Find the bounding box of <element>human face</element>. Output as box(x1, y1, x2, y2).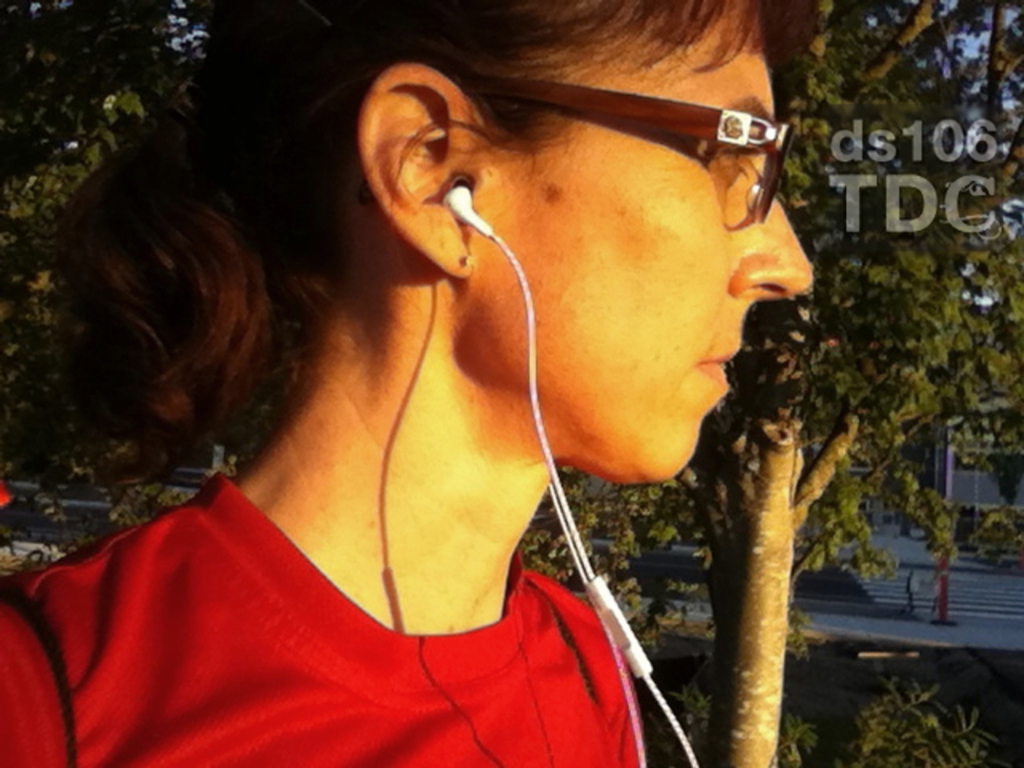
box(475, 11, 814, 491).
